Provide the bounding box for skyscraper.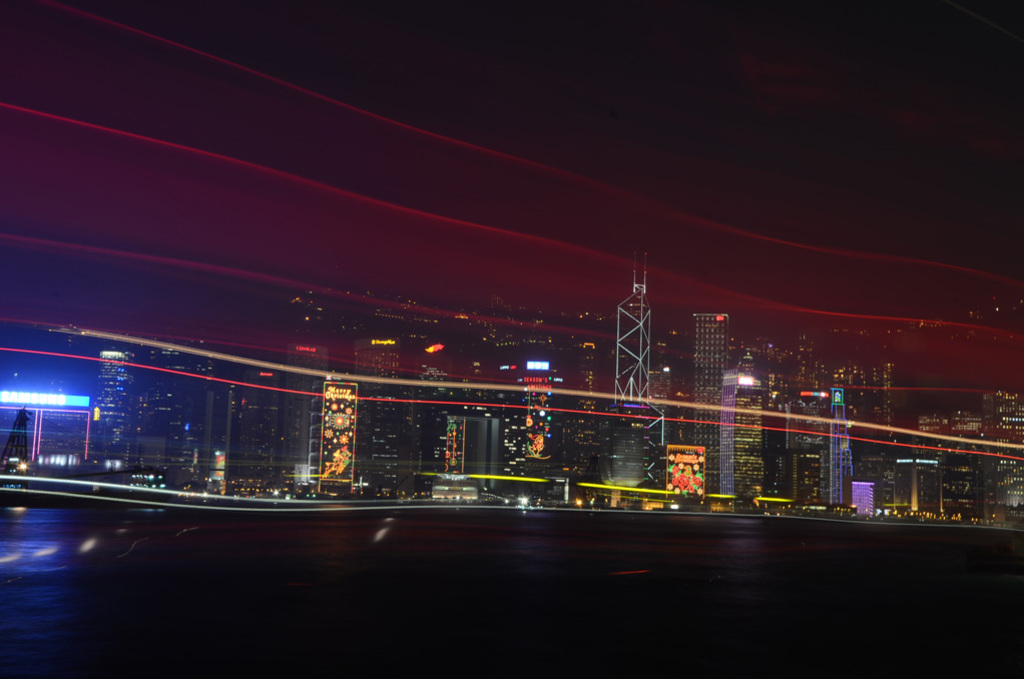
region(693, 307, 729, 492).
